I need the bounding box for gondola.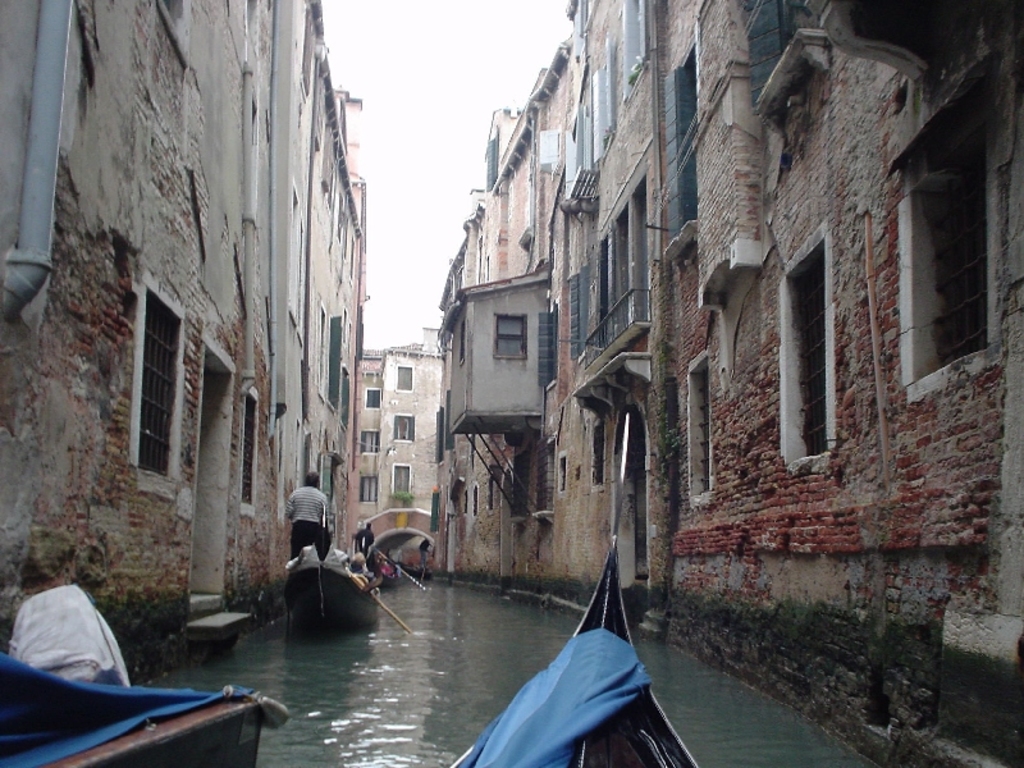
Here it is: select_region(278, 485, 390, 676).
